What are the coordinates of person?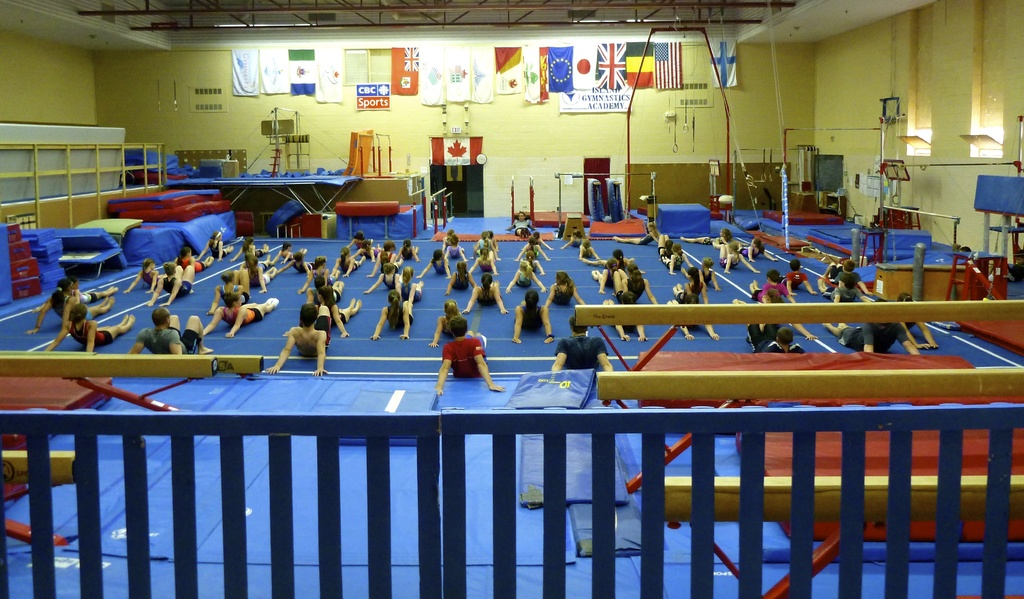
box(550, 314, 621, 376).
